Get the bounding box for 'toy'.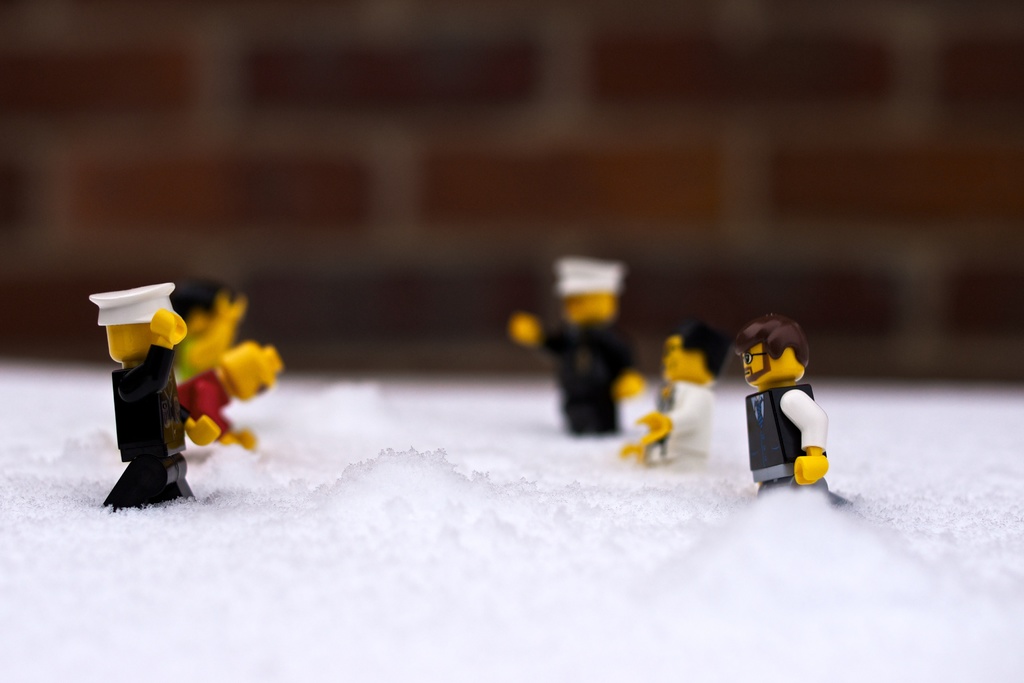
{"left": 179, "top": 288, "right": 246, "bottom": 381}.
